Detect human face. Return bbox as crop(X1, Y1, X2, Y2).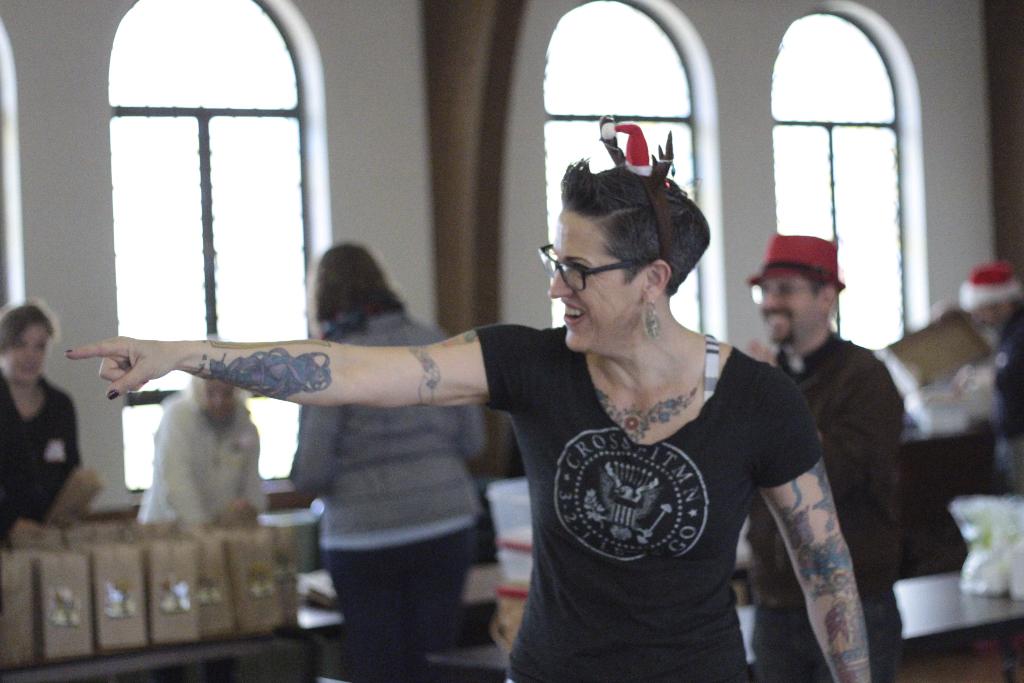
crop(755, 278, 836, 354).
